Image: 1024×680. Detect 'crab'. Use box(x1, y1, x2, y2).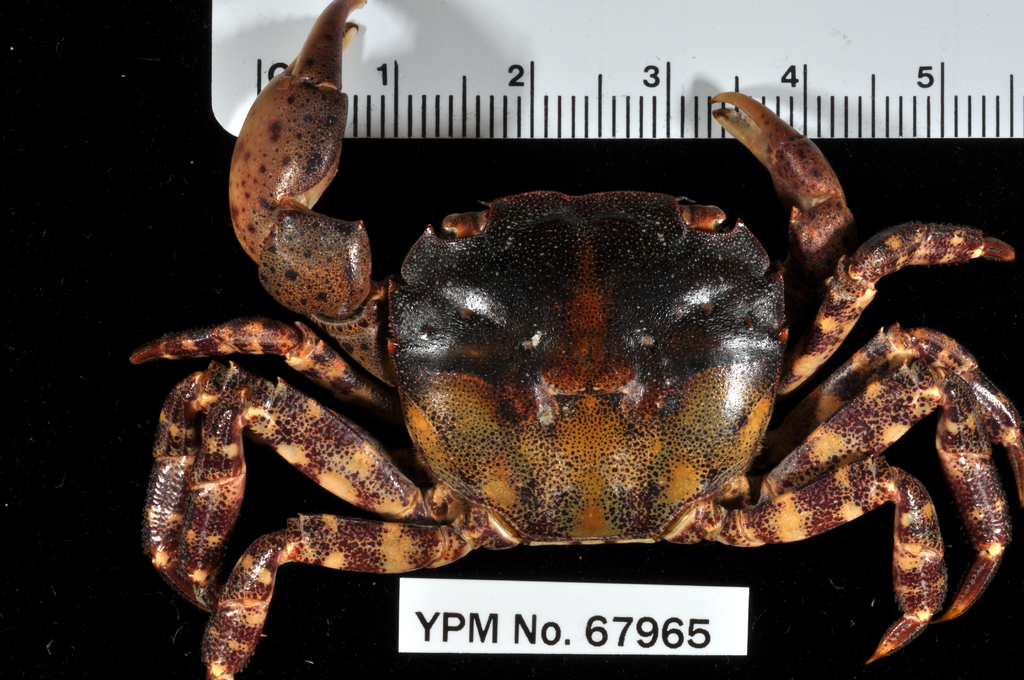
box(125, 0, 1023, 679).
